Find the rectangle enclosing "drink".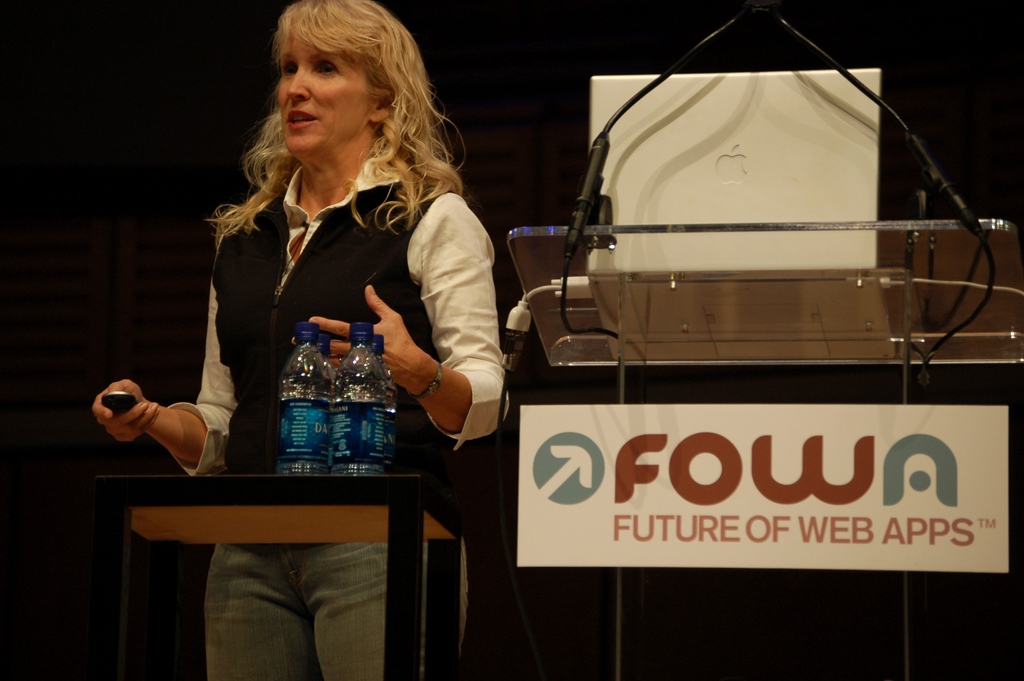
278,324,333,472.
